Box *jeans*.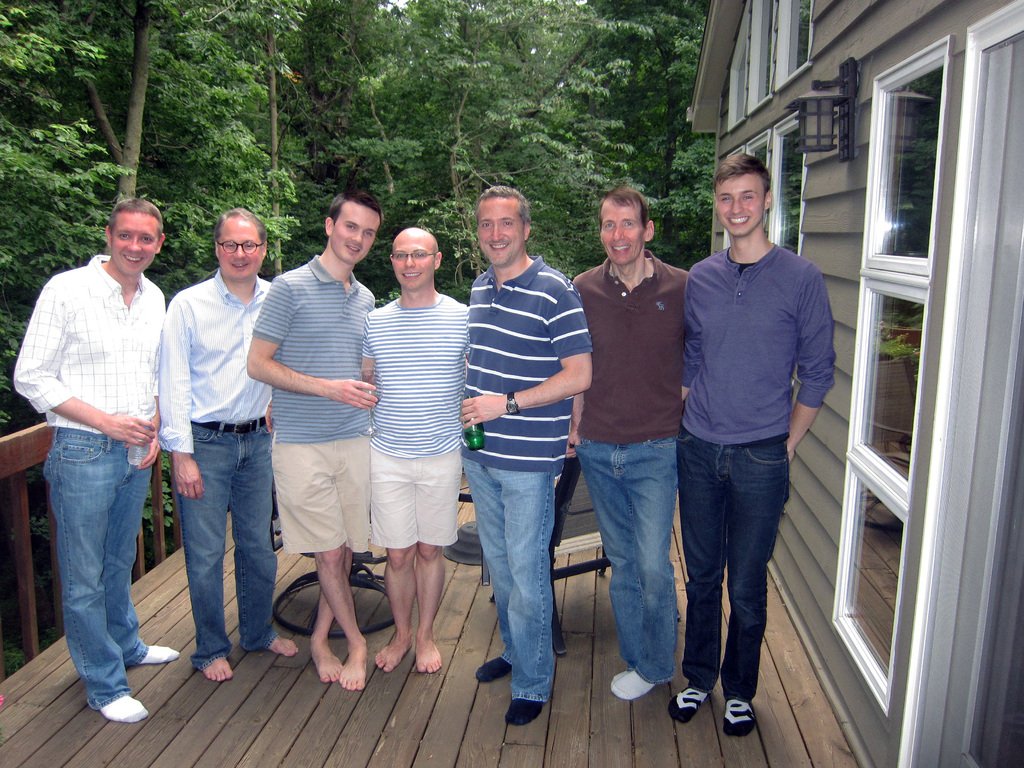
x1=42, y1=419, x2=157, y2=717.
